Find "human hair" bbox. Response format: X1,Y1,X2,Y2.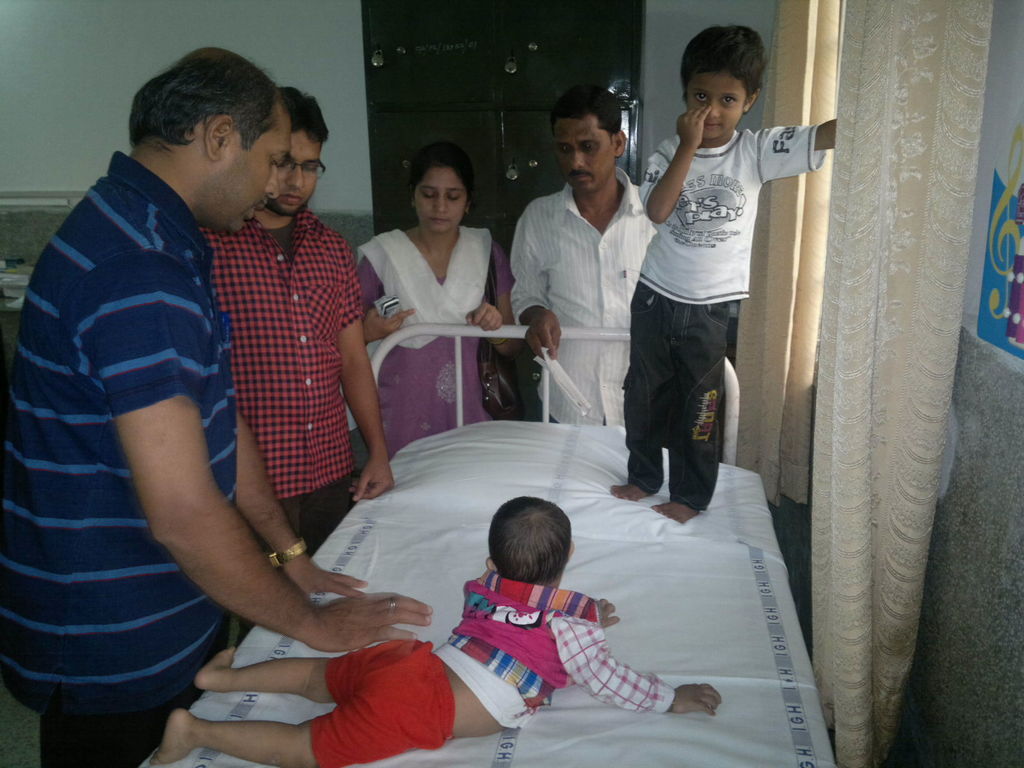
682,33,764,123.
